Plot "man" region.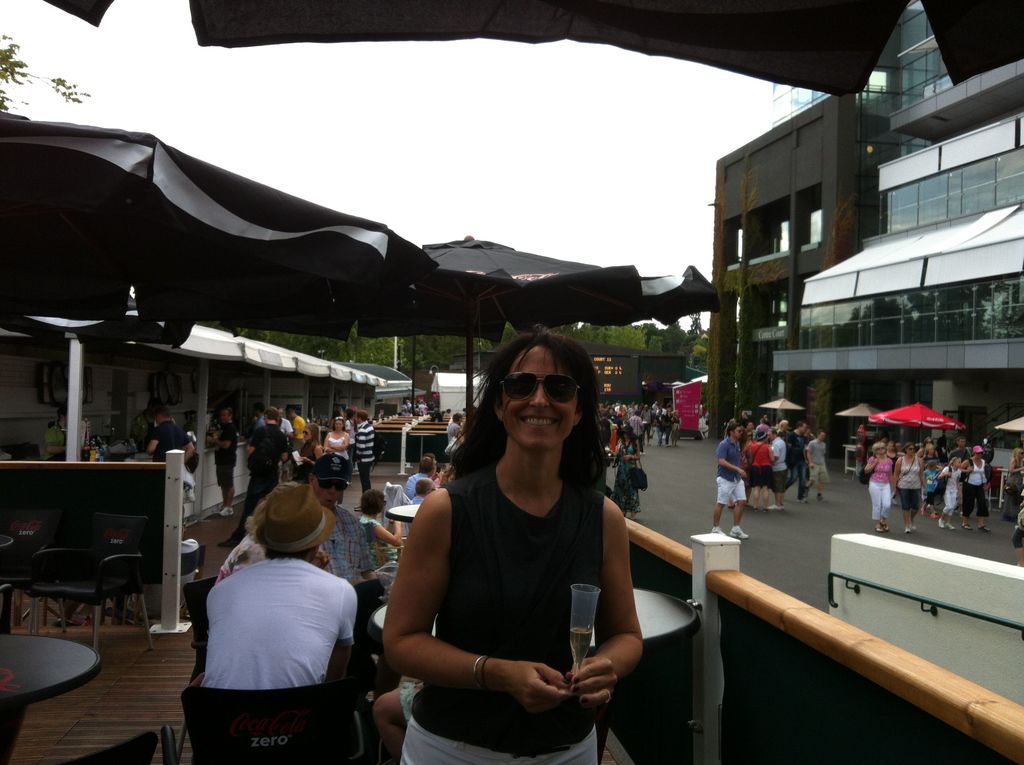
Plotted at (x1=284, y1=405, x2=305, y2=482).
